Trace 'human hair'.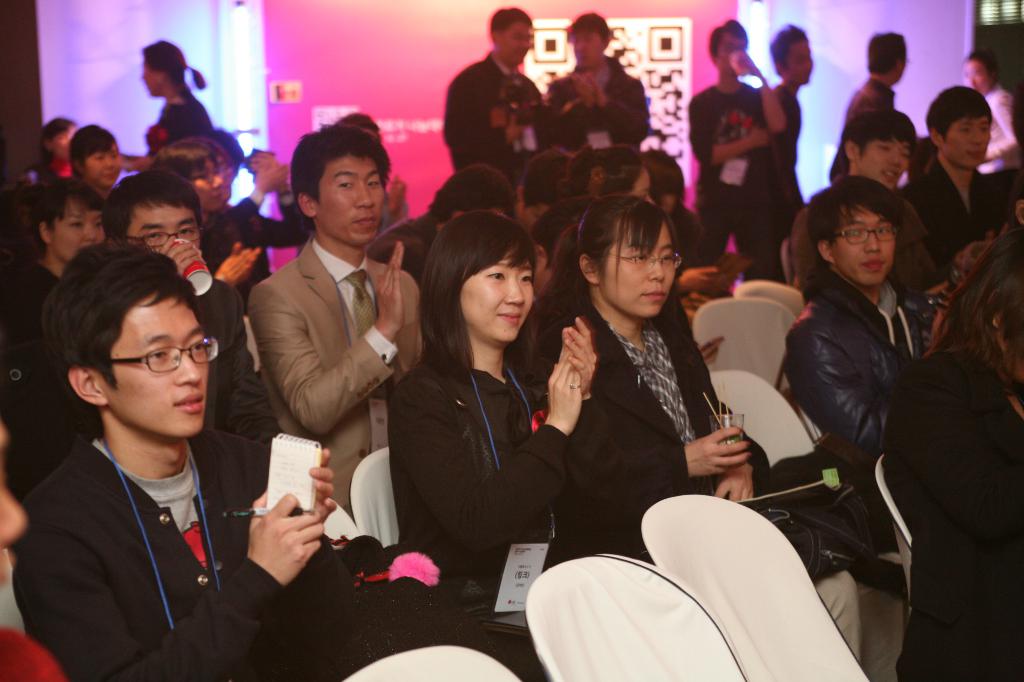
Traced to locate(141, 40, 207, 90).
